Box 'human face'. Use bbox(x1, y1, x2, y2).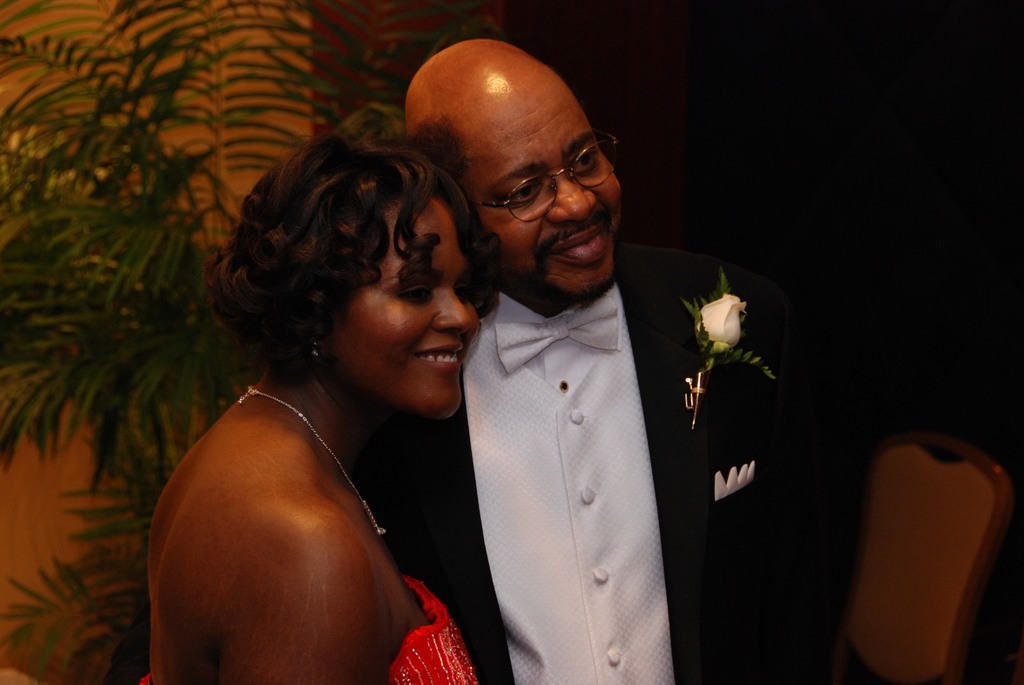
bbox(453, 50, 619, 293).
